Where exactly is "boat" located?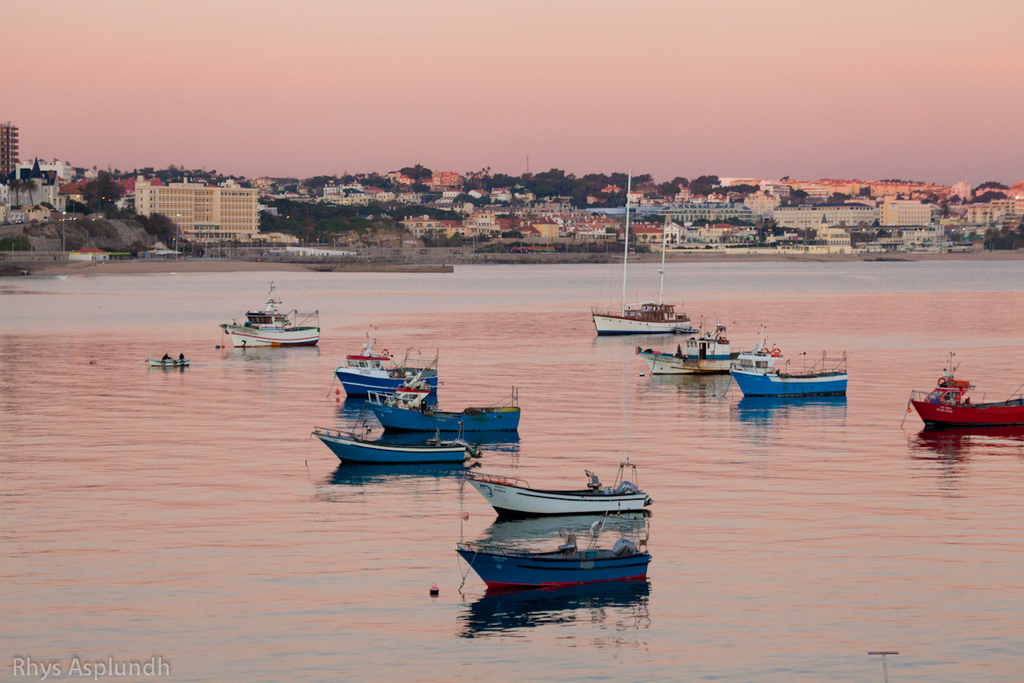
Its bounding box is locate(367, 393, 521, 429).
